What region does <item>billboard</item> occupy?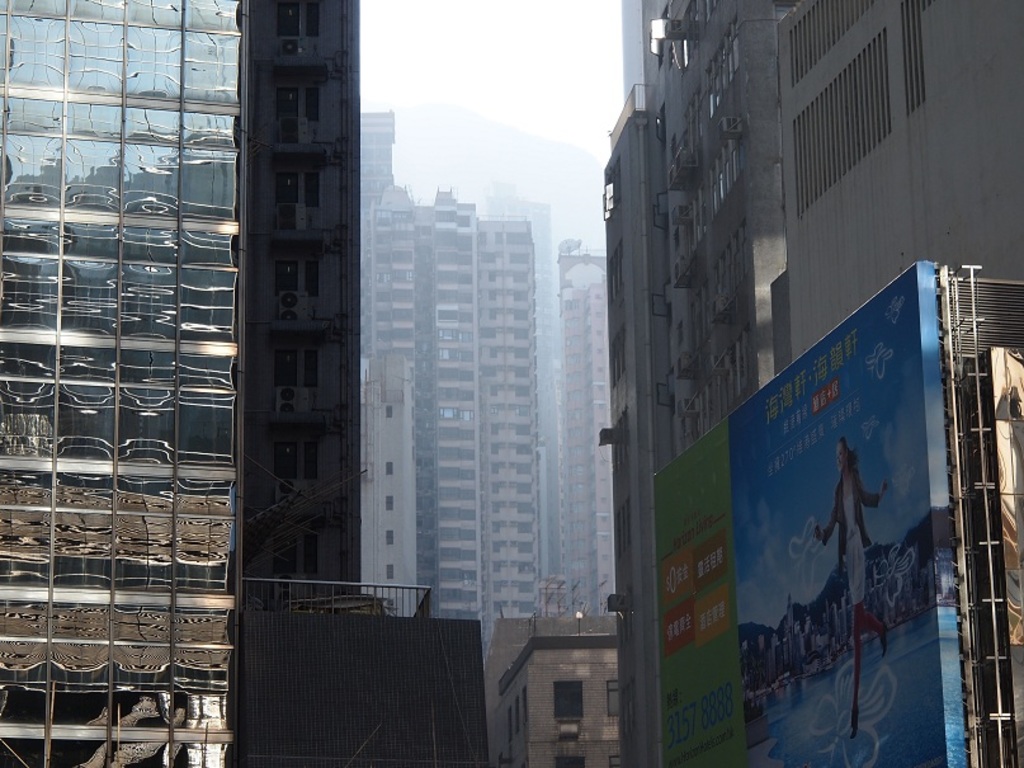
bbox=(627, 244, 1000, 767).
